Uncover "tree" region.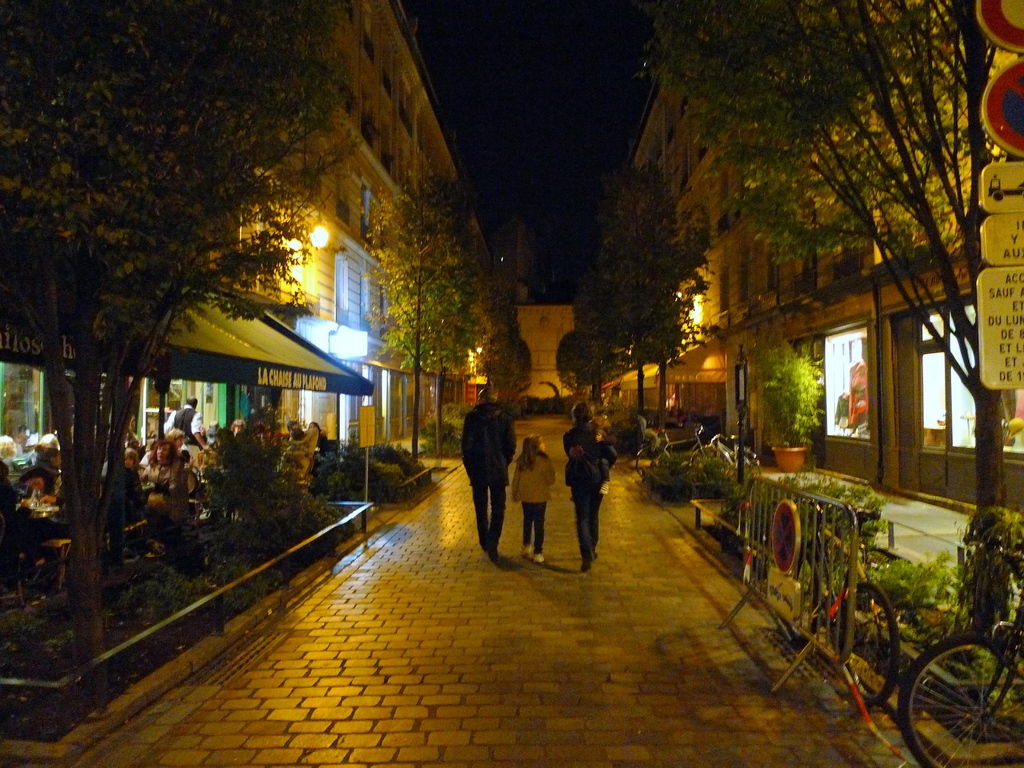
Uncovered: [22, 52, 385, 492].
